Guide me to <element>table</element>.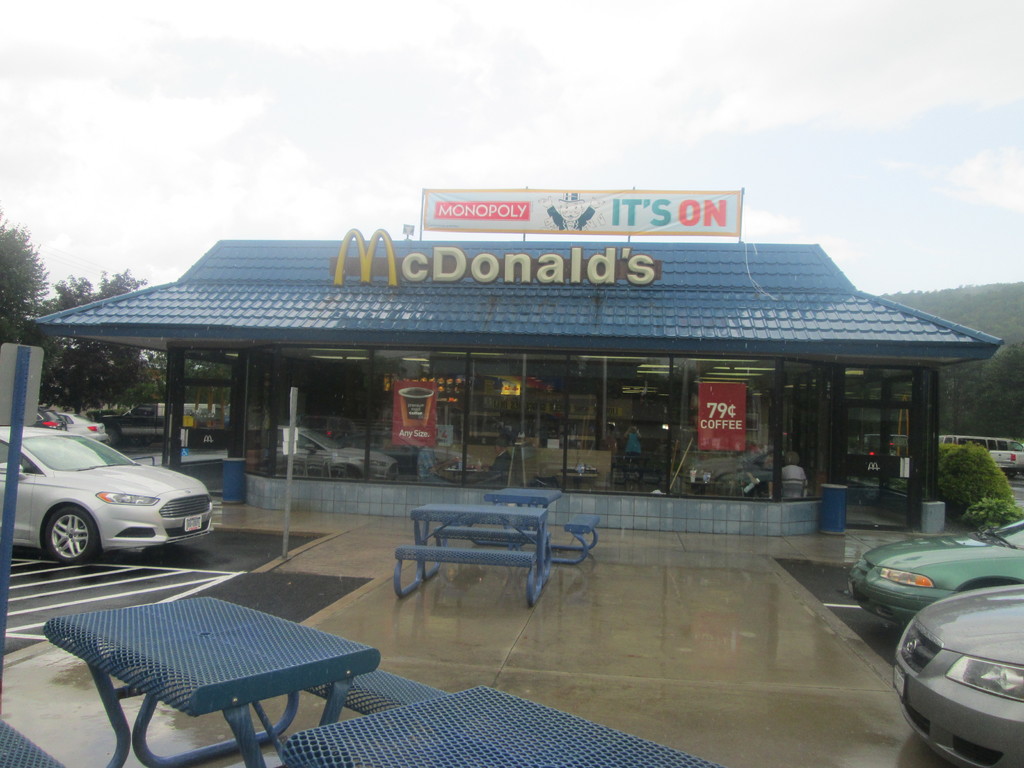
Guidance: (x1=44, y1=594, x2=380, y2=767).
